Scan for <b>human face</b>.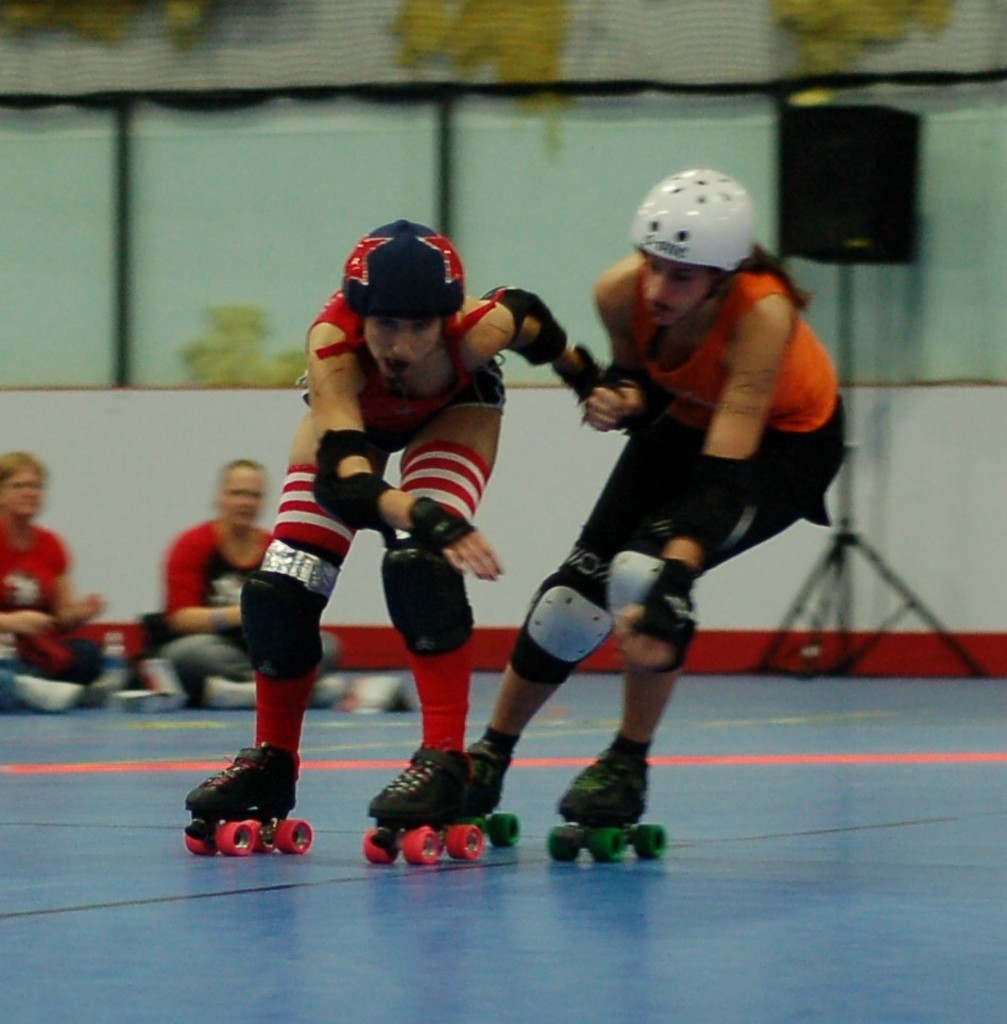
Scan result: [643, 251, 710, 335].
